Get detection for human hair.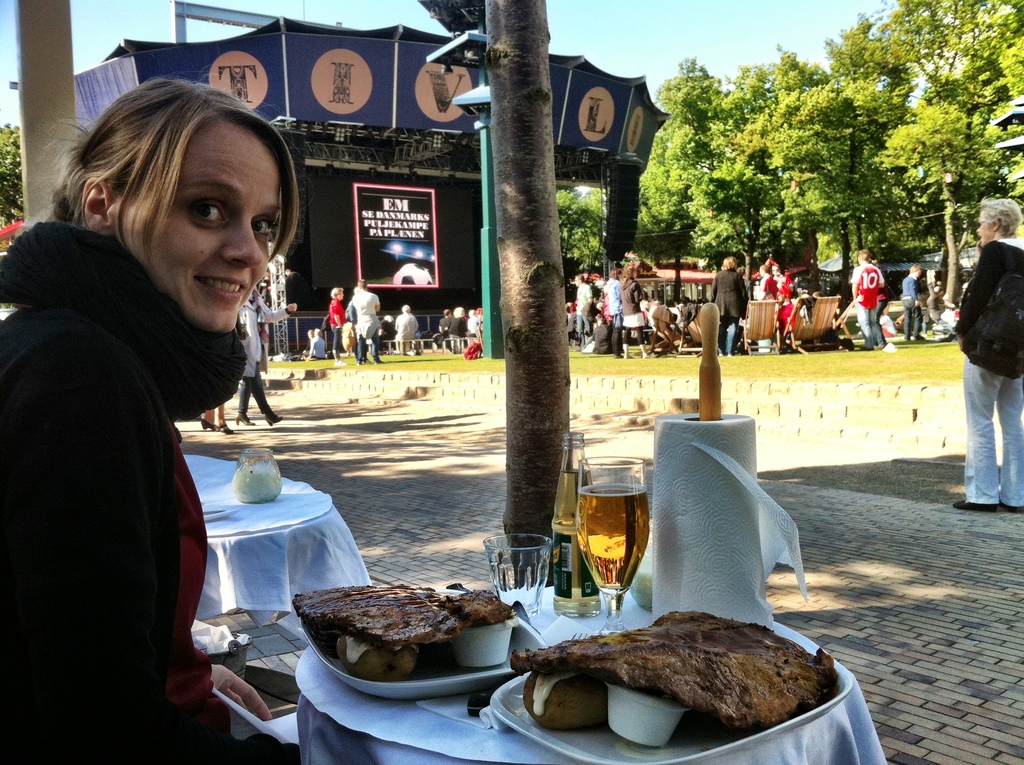
Detection: 934/284/941/293.
